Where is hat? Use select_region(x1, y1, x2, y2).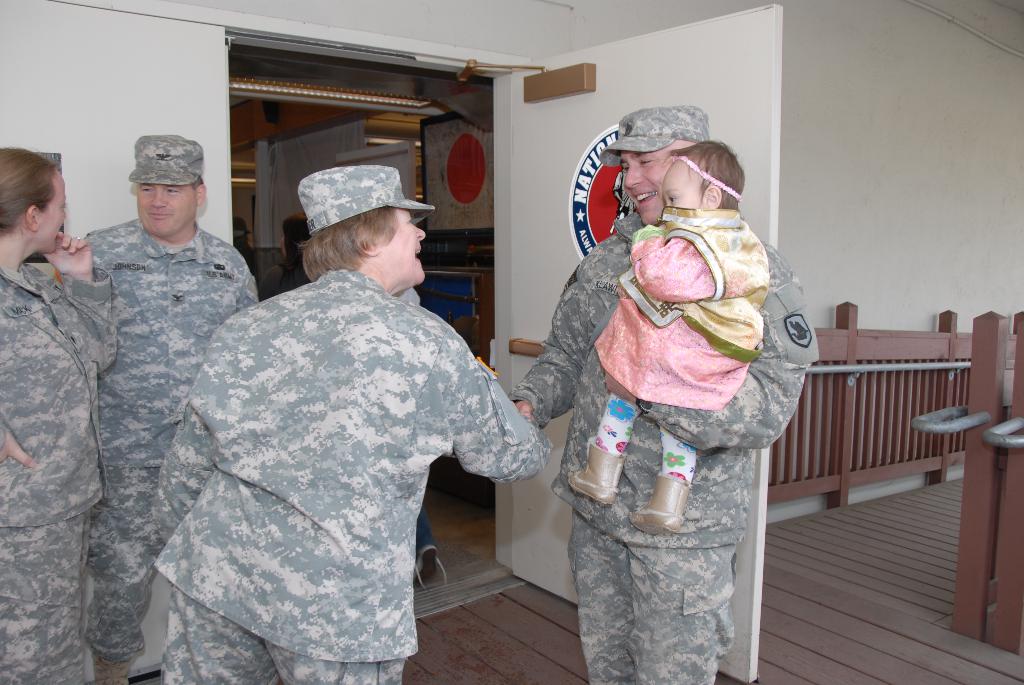
select_region(598, 100, 712, 173).
